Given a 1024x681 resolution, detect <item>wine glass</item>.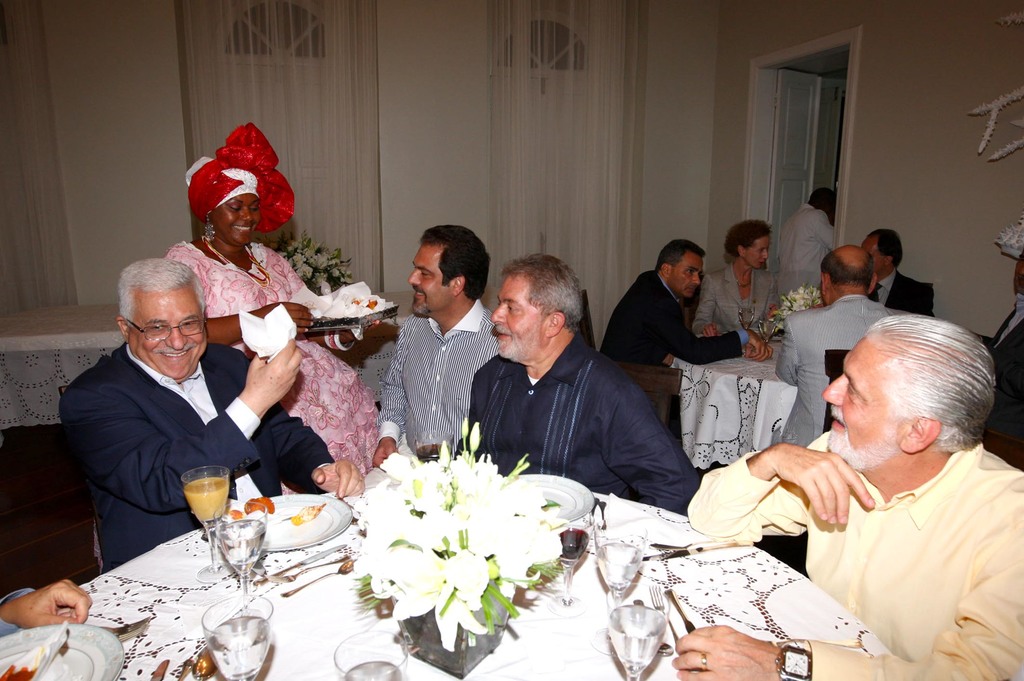
select_region(598, 539, 648, 652).
